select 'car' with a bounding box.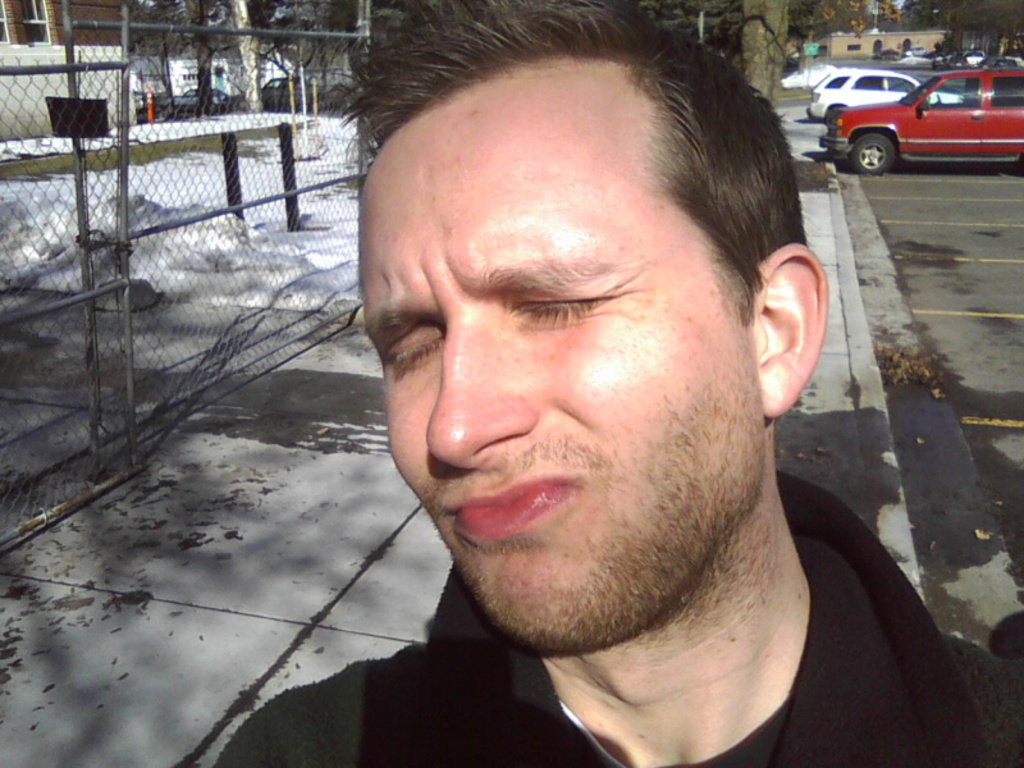
<region>224, 72, 316, 113</region>.
